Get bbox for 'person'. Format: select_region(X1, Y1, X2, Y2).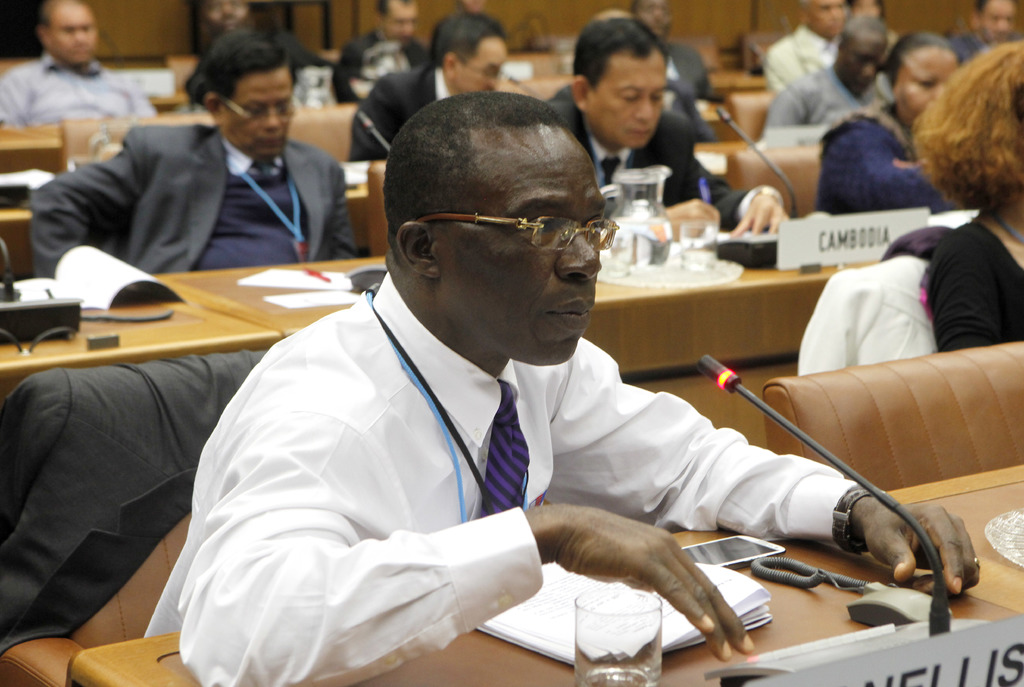
select_region(0, 0, 145, 126).
